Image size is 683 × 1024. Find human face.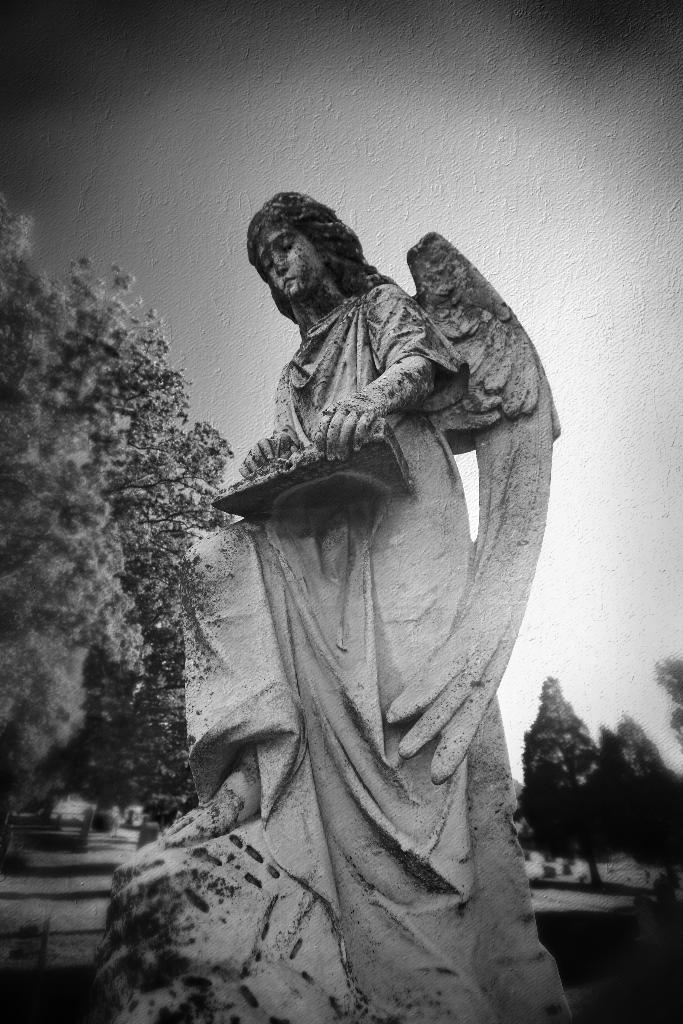
l=257, t=227, r=322, b=301.
